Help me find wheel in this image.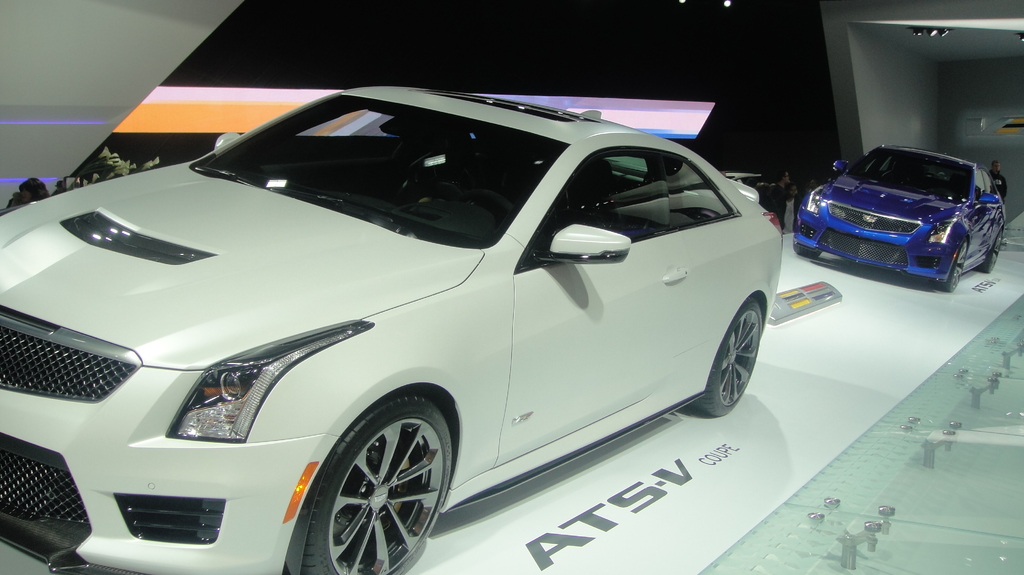
Found it: pyautogui.locateOnScreen(793, 246, 824, 258).
